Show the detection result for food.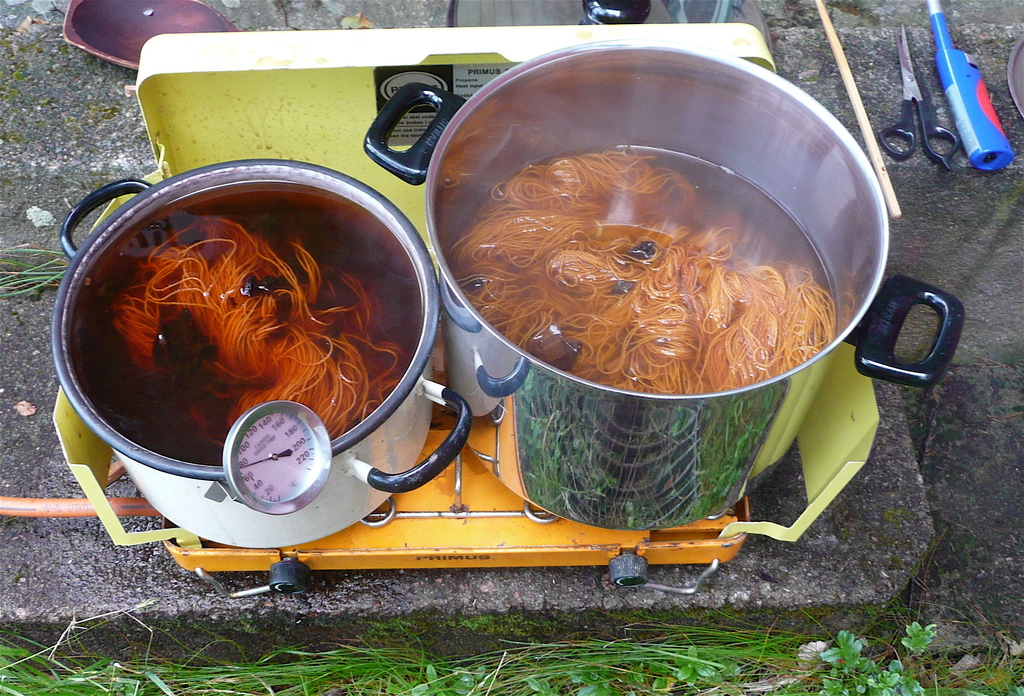
region(448, 142, 837, 398).
